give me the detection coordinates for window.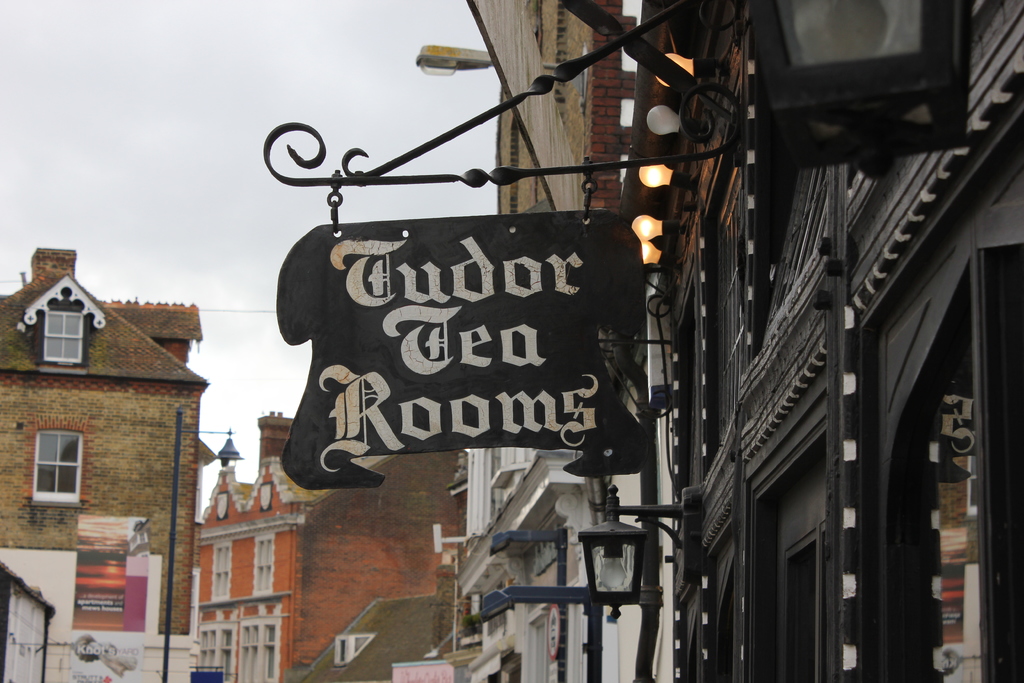
<region>32, 419, 82, 499</region>.
